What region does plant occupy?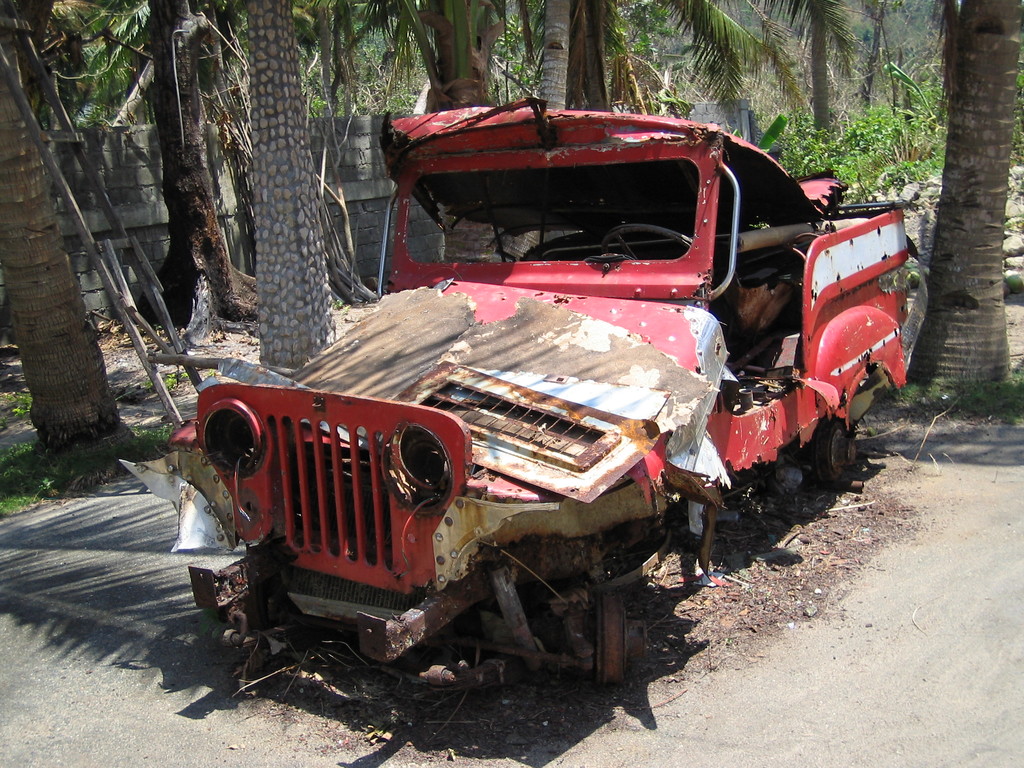
detection(63, 420, 182, 487).
